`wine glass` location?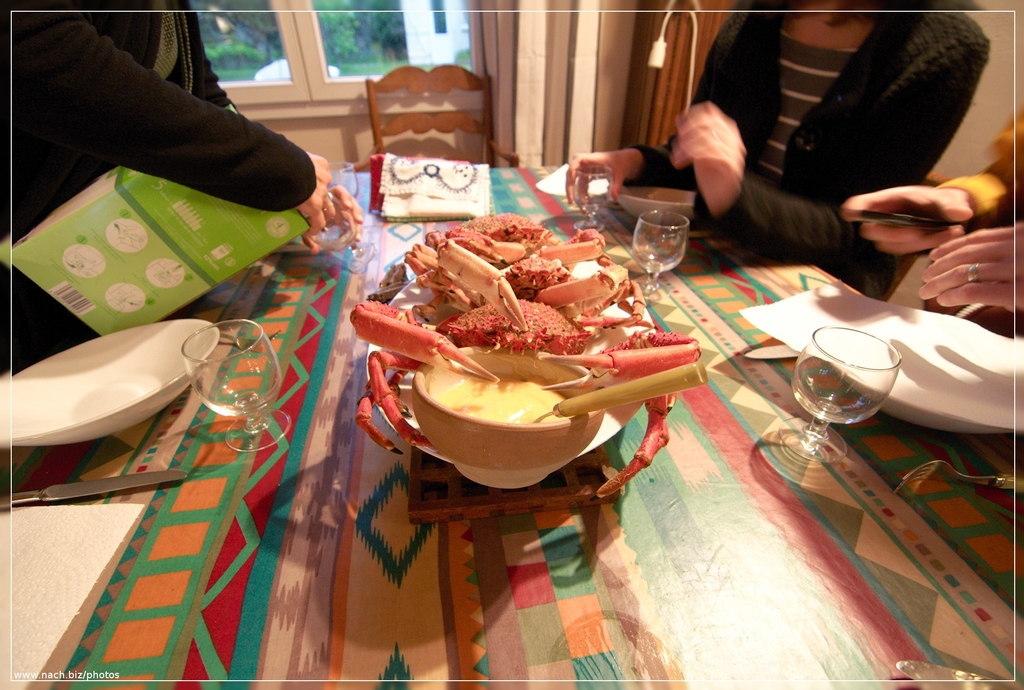
rect(307, 190, 377, 270)
